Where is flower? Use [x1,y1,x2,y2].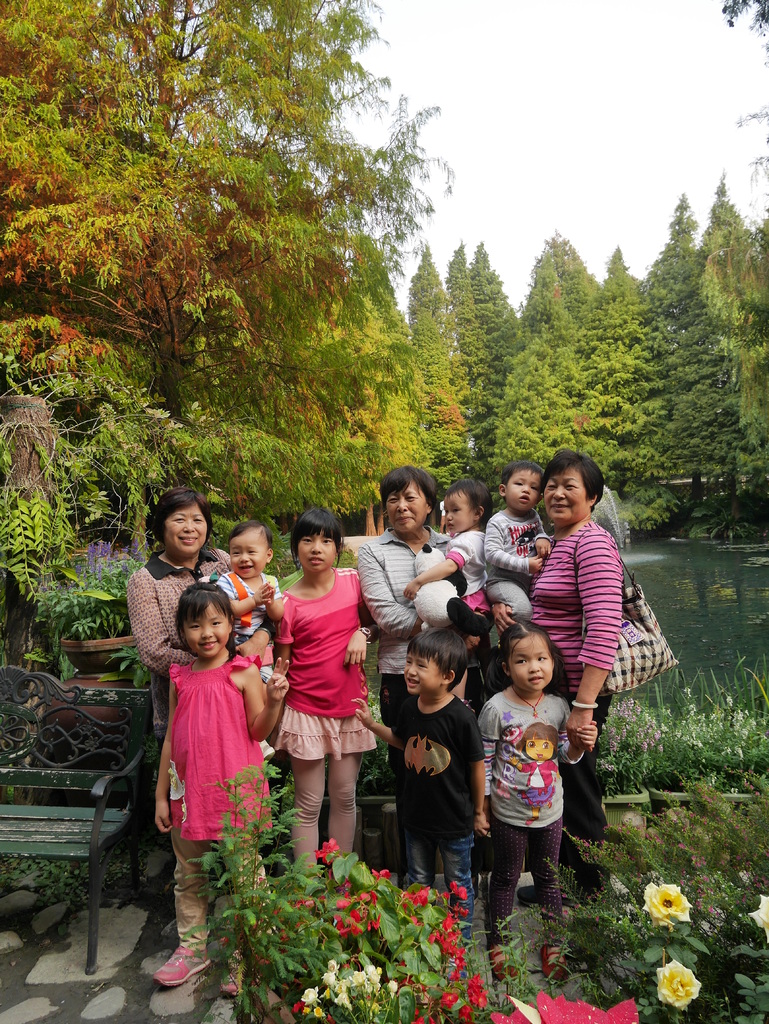
[644,880,689,927].
